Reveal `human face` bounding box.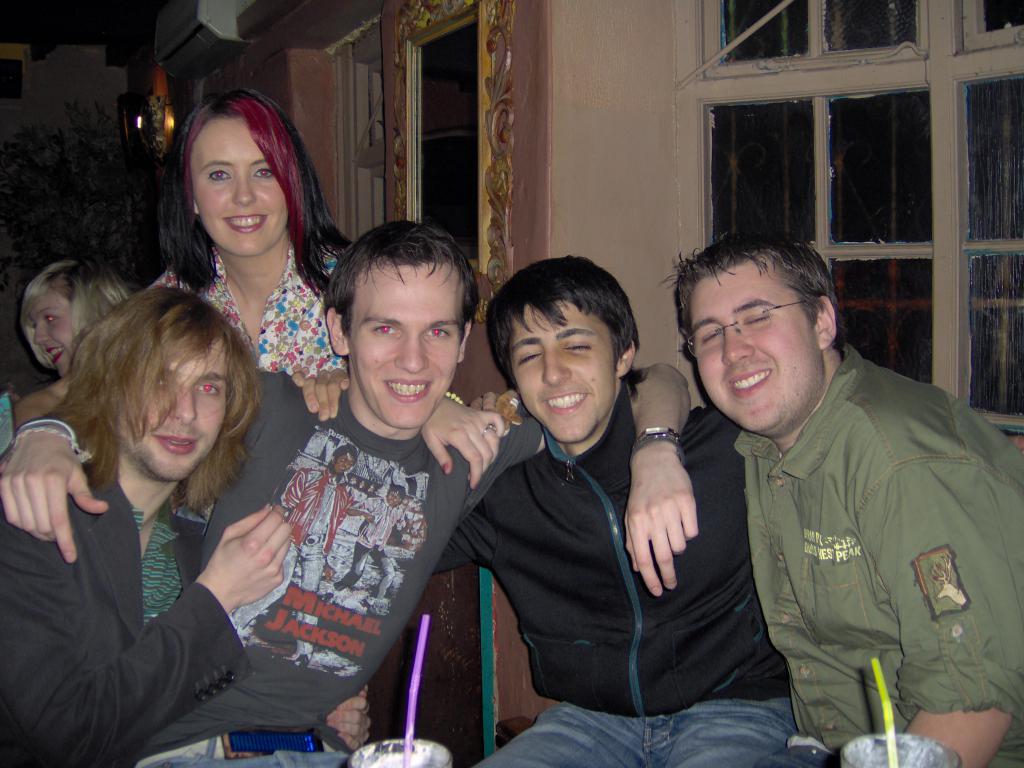
Revealed: crop(509, 299, 614, 444).
